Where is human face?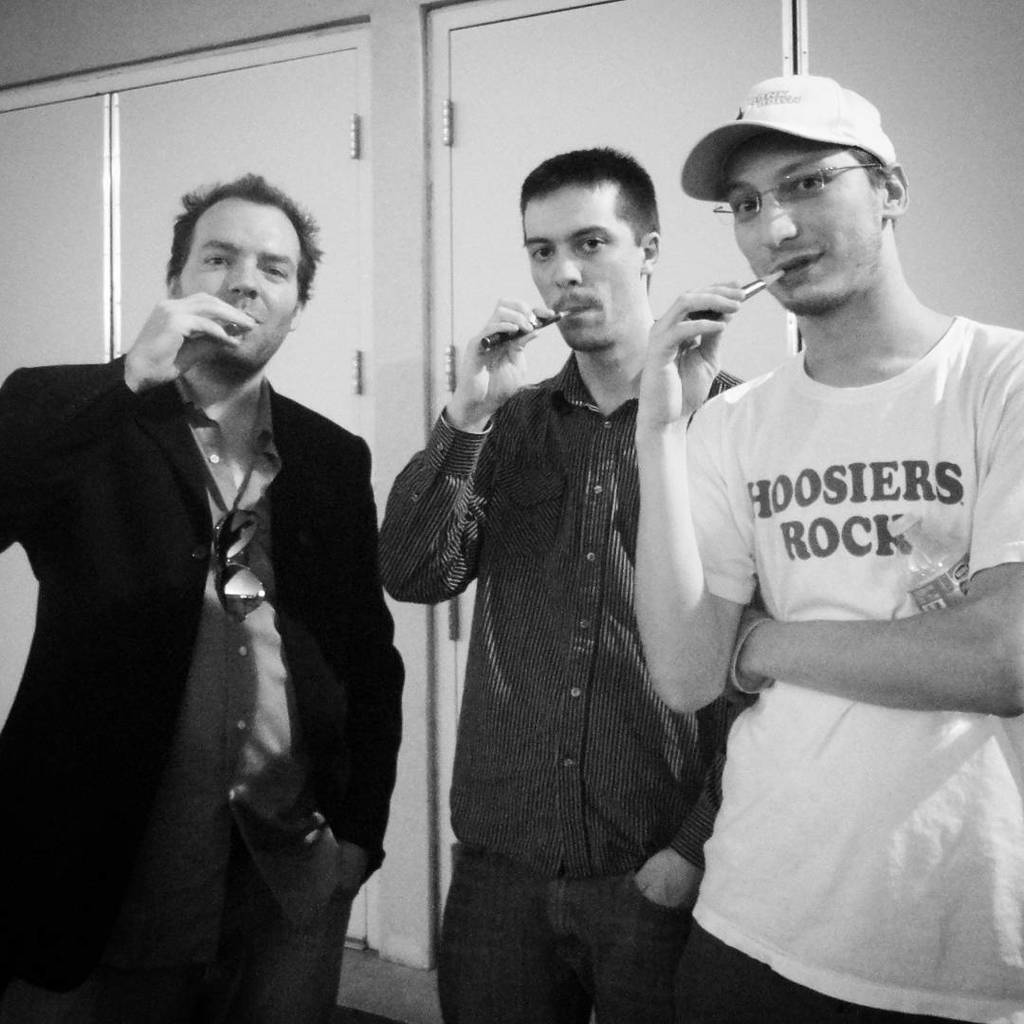
select_region(516, 185, 641, 353).
